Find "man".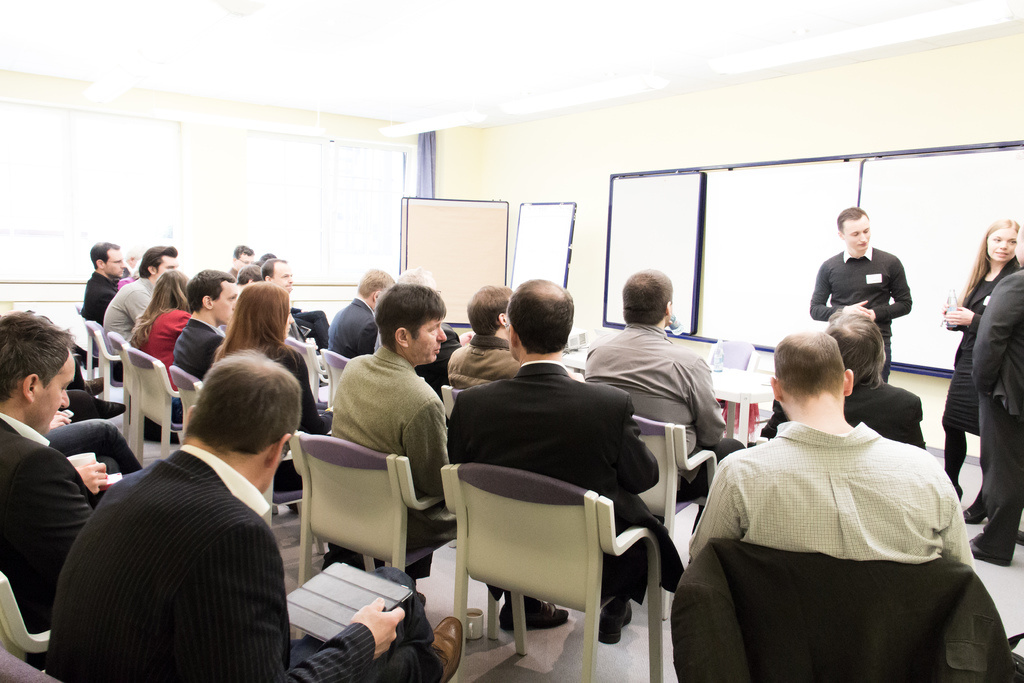
<box>45,348,462,682</box>.
